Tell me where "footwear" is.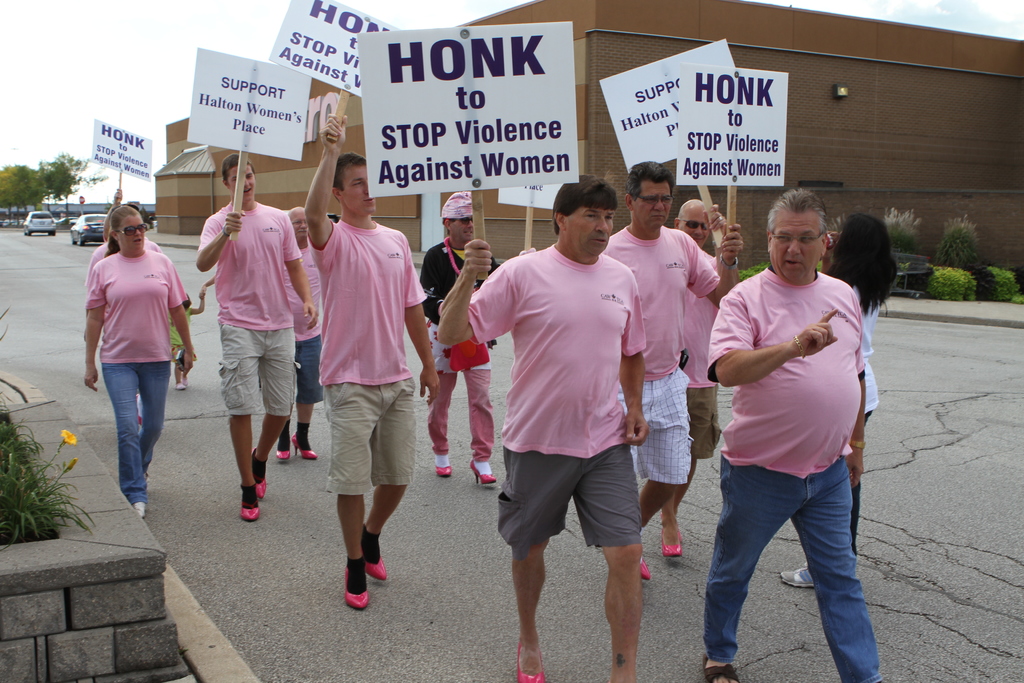
"footwear" is at [x1=468, y1=458, x2=499, y2=483].
